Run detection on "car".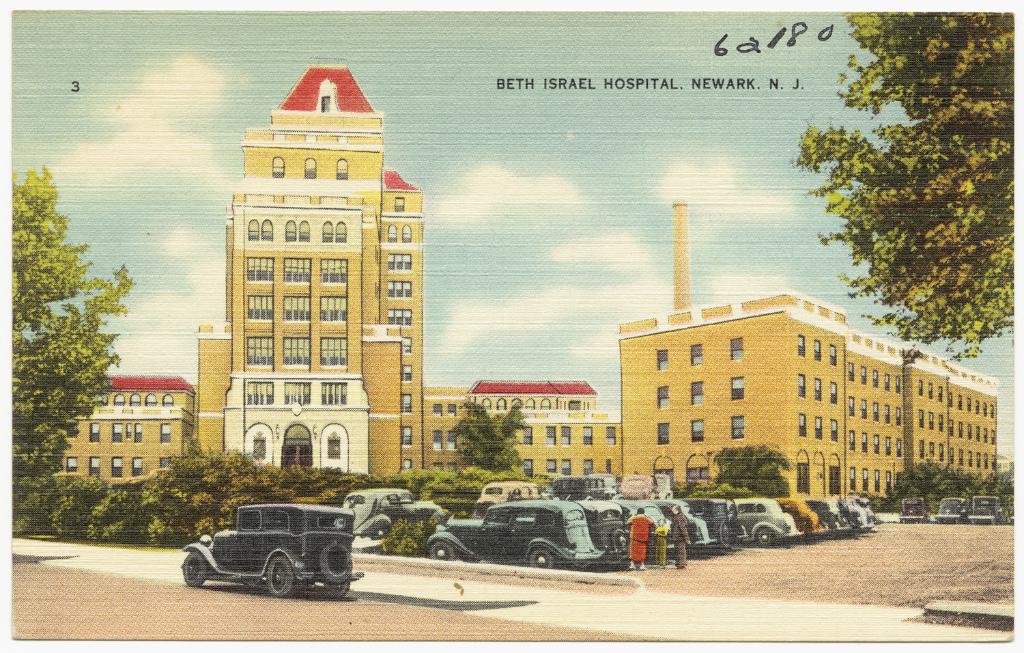
Result: region(898, 493, 927, 523).
